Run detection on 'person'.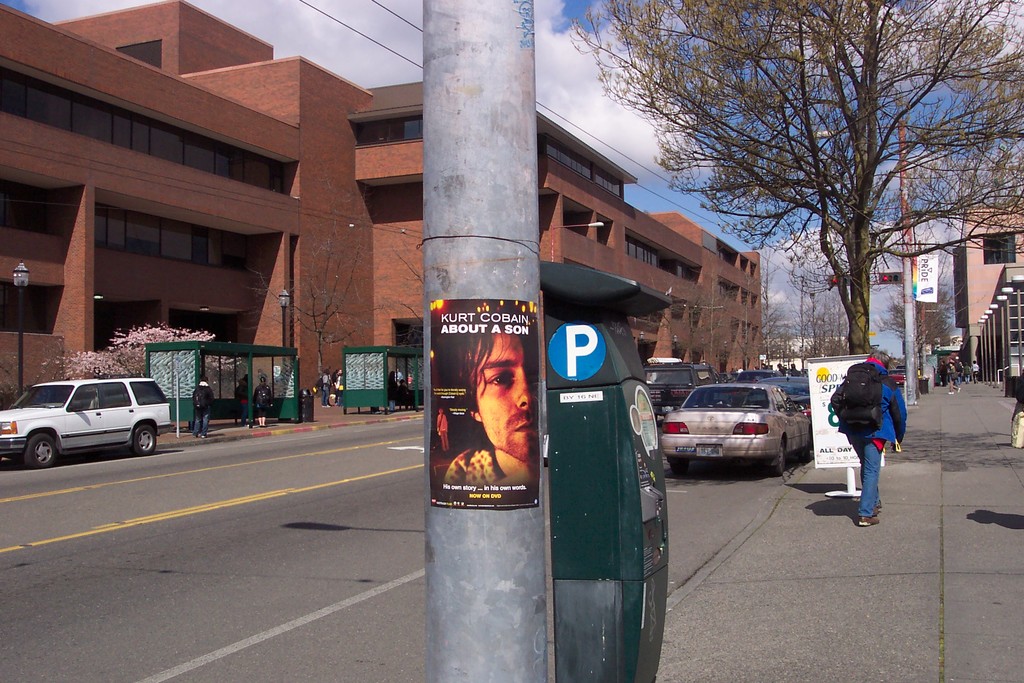
Result: crop(259, 365, 268, 378).
